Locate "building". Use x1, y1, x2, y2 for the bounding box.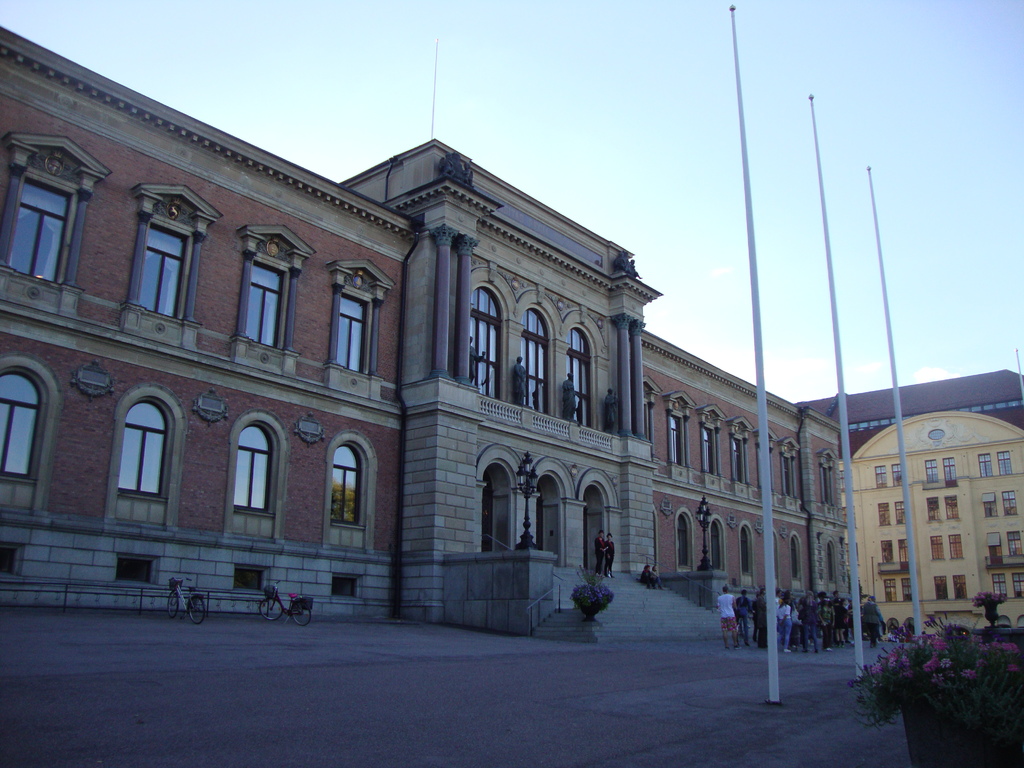
836, 381, 1015, 648.
